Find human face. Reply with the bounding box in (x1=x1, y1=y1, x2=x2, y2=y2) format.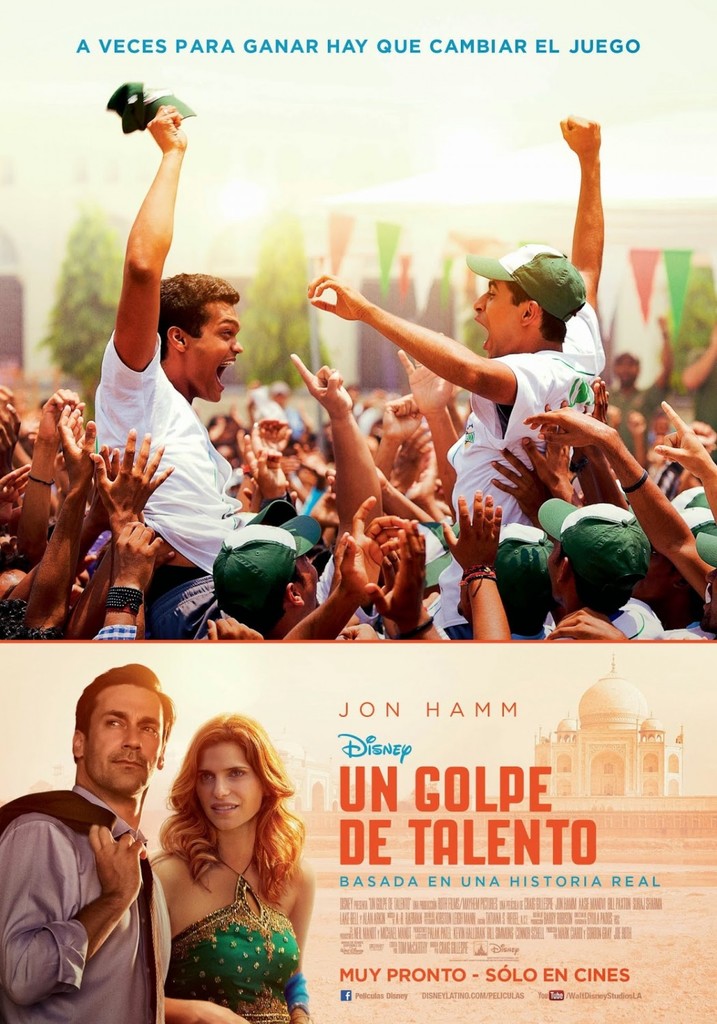
(x1=73, y1=677, x2=166, y2=791).
